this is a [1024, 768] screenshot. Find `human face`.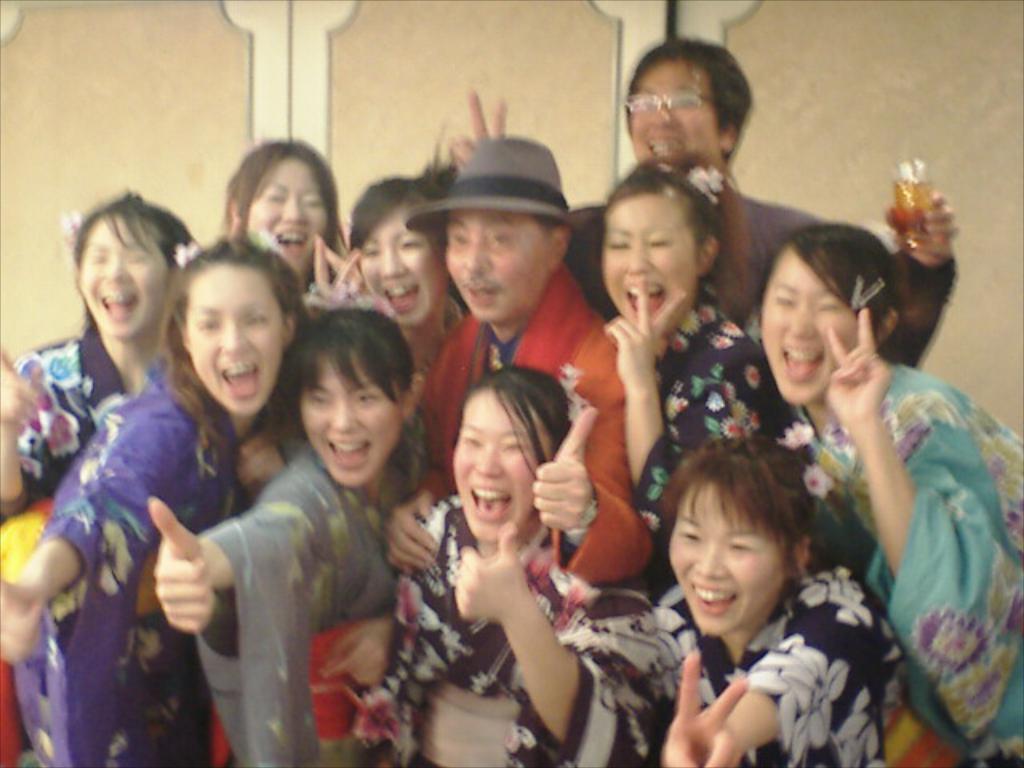
Bounding box: 603 187 702 338.
